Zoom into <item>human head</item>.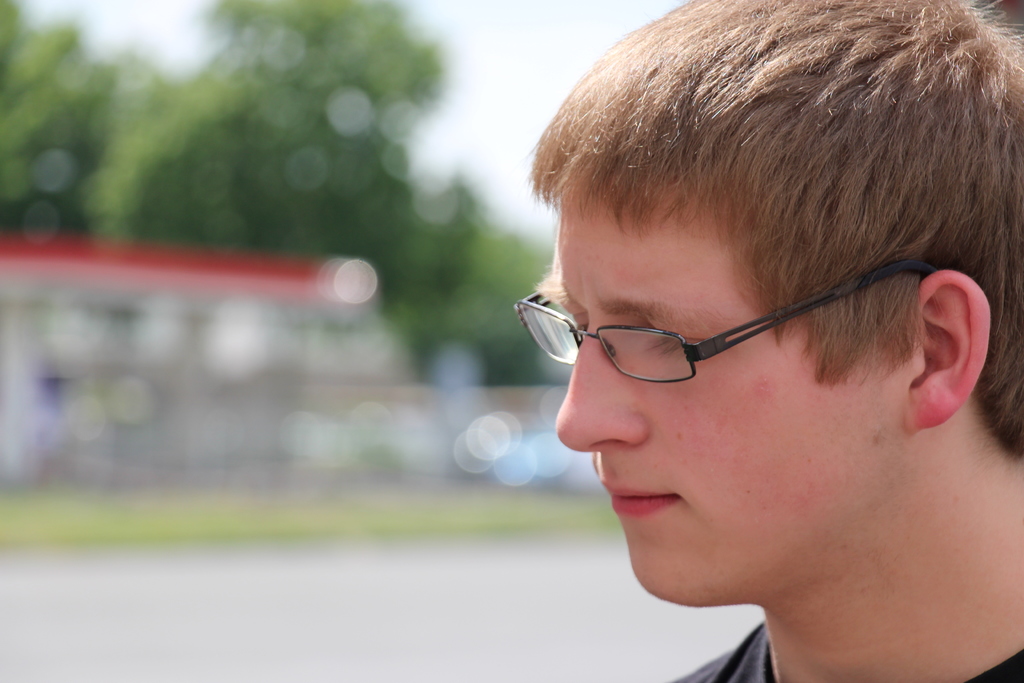
Zoom target: {"left": 515, "top": 1, "right": 1023, "bottom": 682}.
